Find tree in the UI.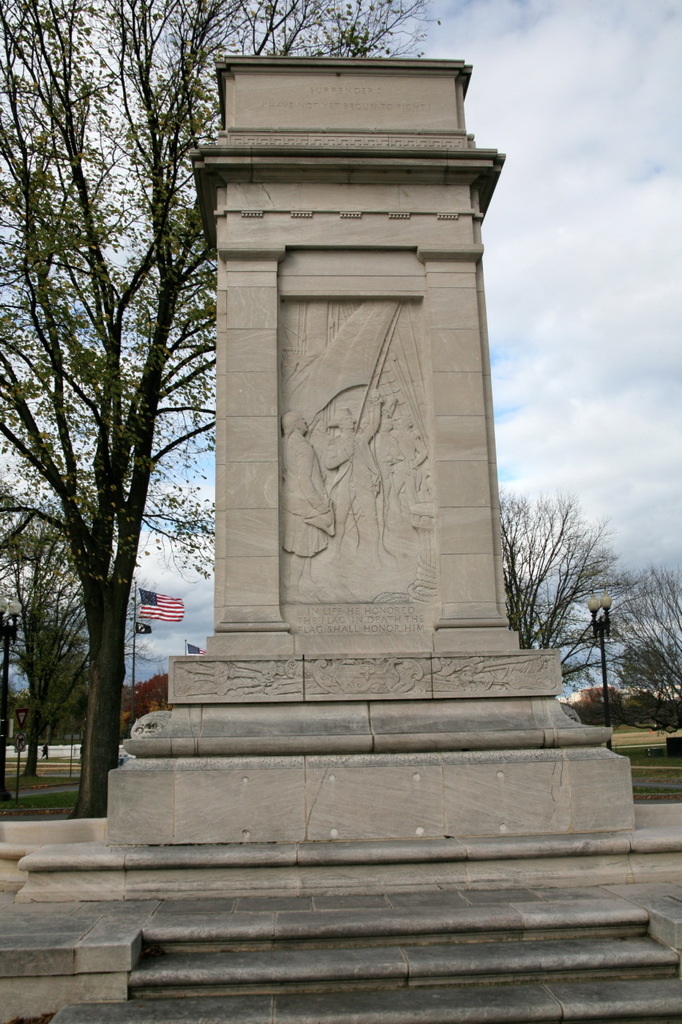
UI element at <region>497, 490, 657, 698</region>.
